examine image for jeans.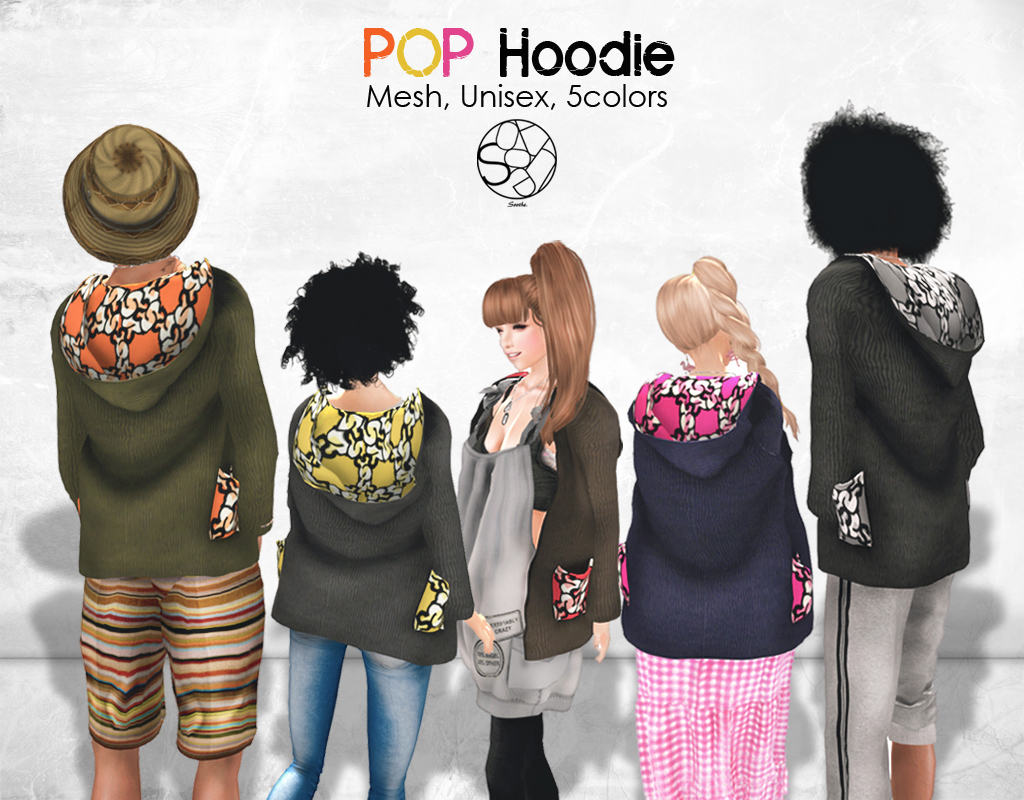
Examination result: {"x1": 263, "y1": 625, "x2": 434, "y2": 799}.
